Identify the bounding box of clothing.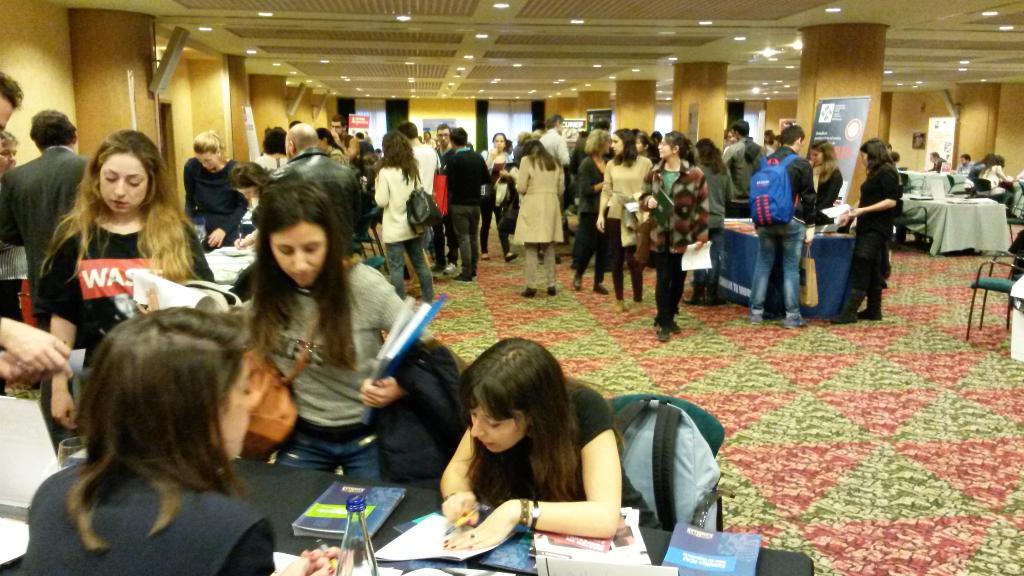
box(420, 134, 451, 209).
